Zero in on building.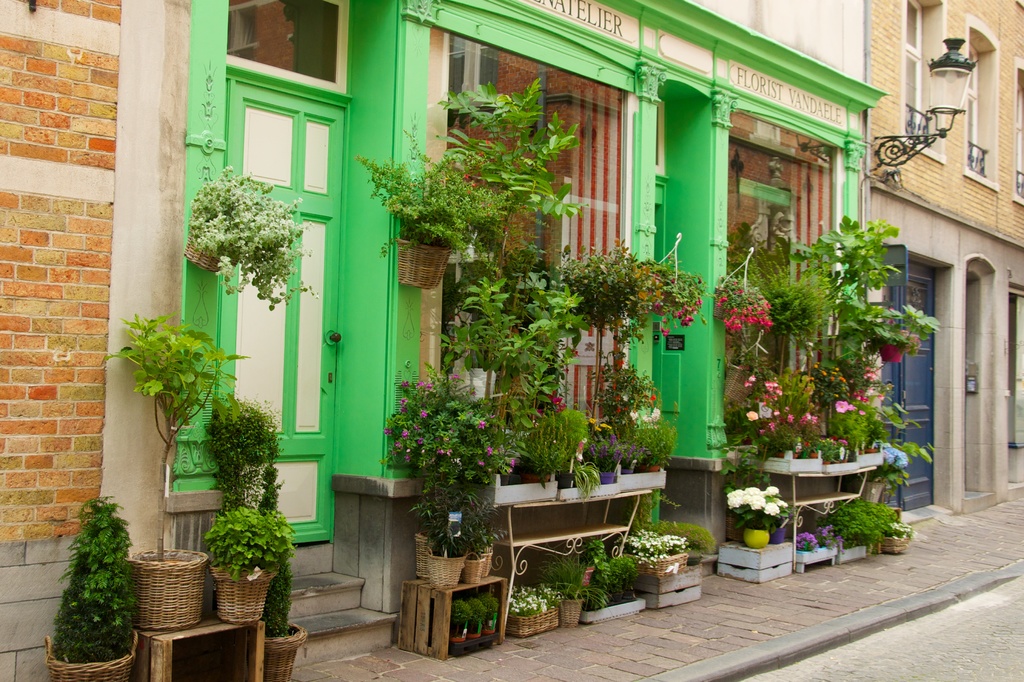
Zeroed in: [0, 0, 1023, 681].
